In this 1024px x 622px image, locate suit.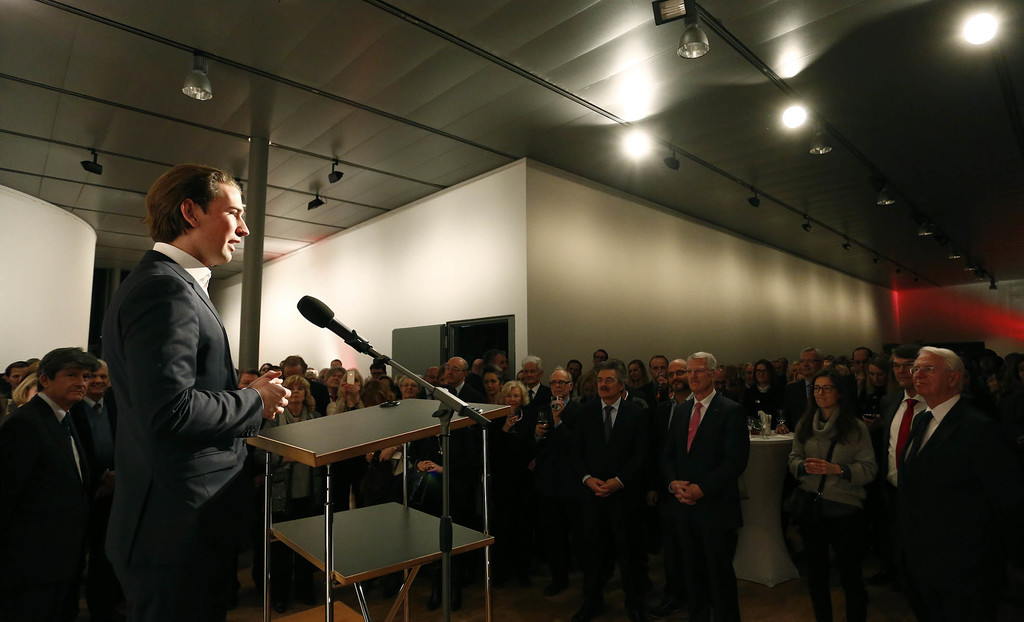
Bounding box: 457 380 473 405.
